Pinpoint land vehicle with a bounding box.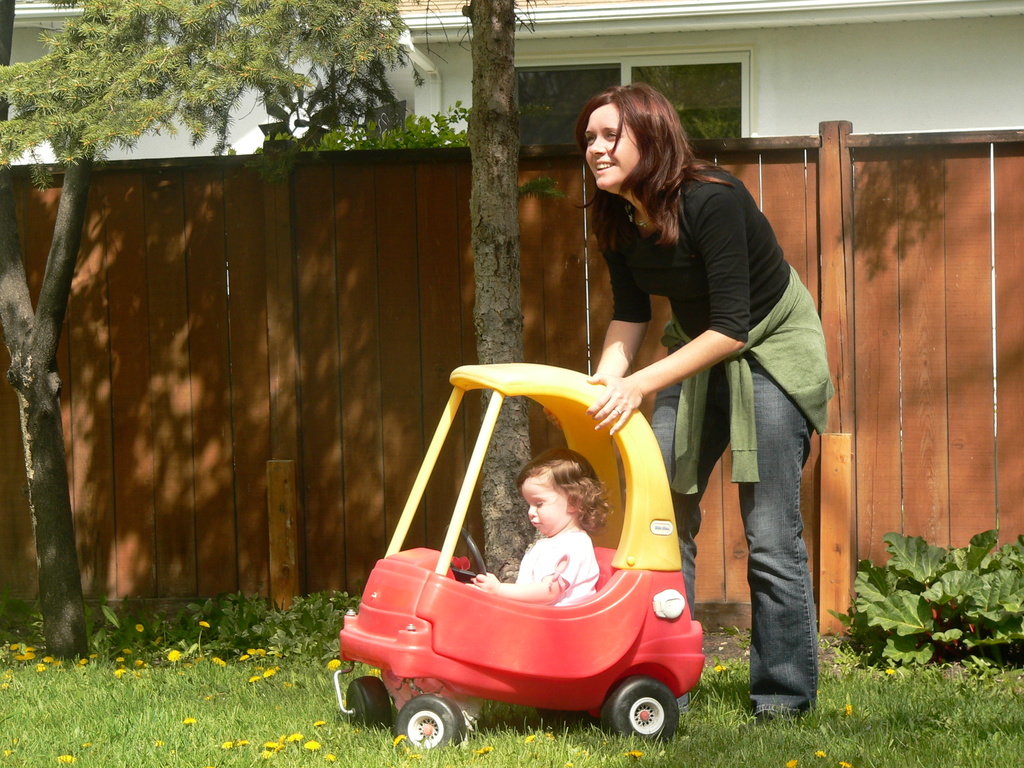
348, 344, 733, 745.
